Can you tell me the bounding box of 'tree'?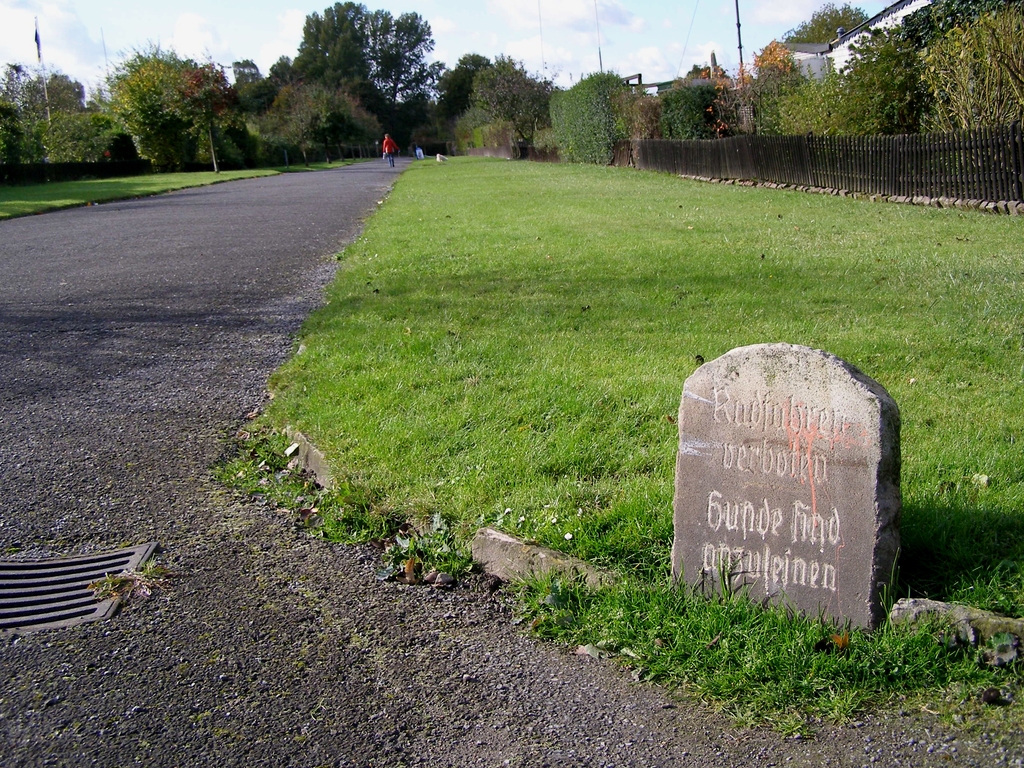
left=709, top=51, right=717, bottom=67.
